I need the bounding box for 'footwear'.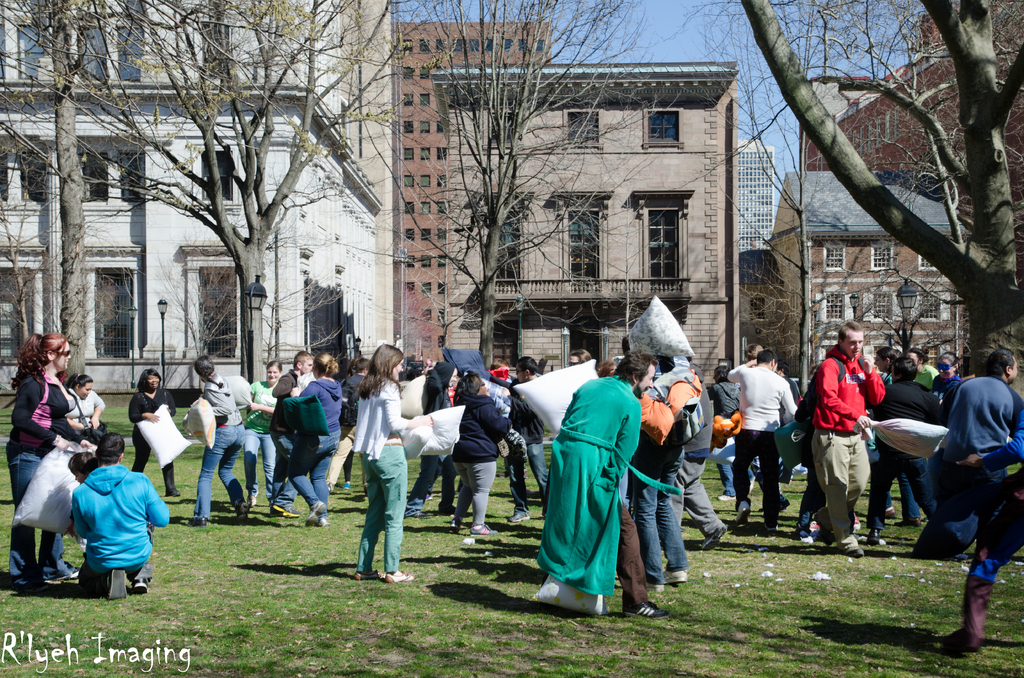
Here it is: x1=248, y1=488, x2=260, y2=507.
